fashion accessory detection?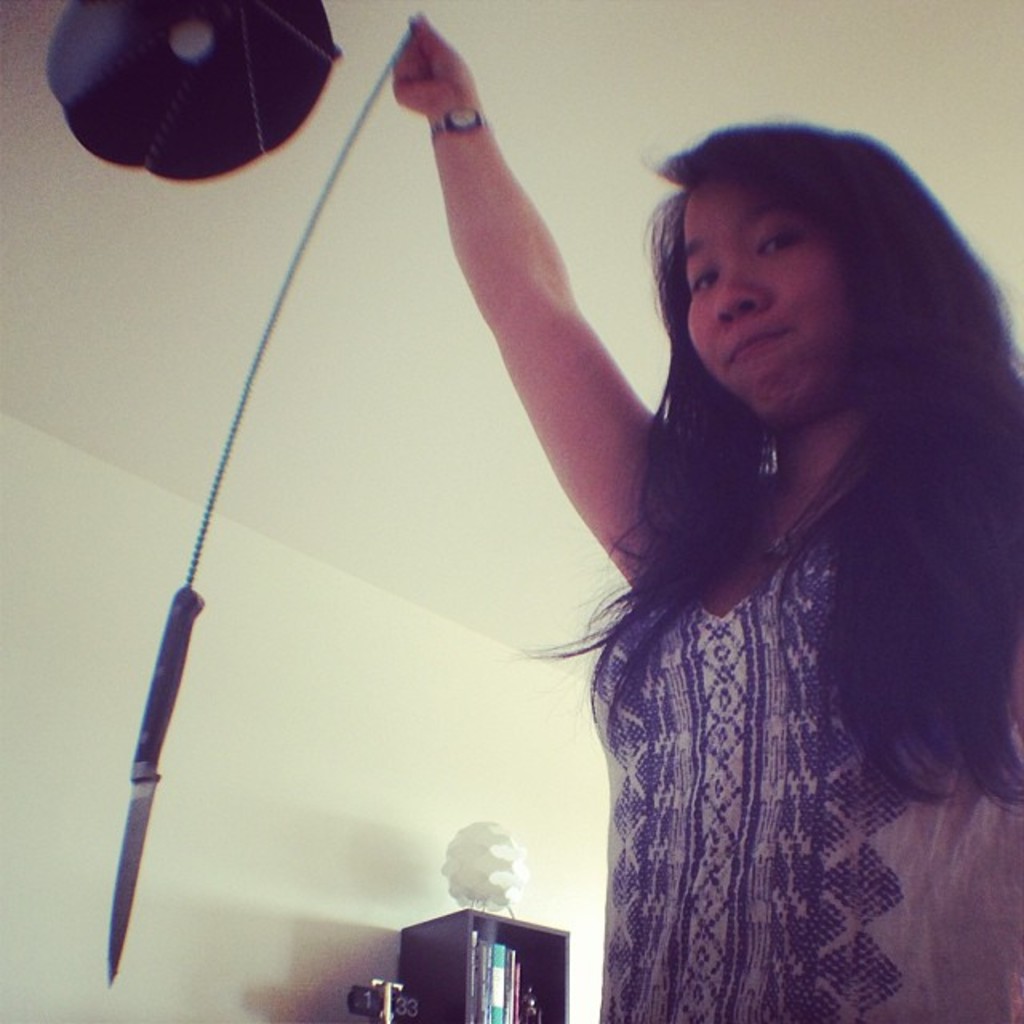
rect(424, 102, 488, 141)
